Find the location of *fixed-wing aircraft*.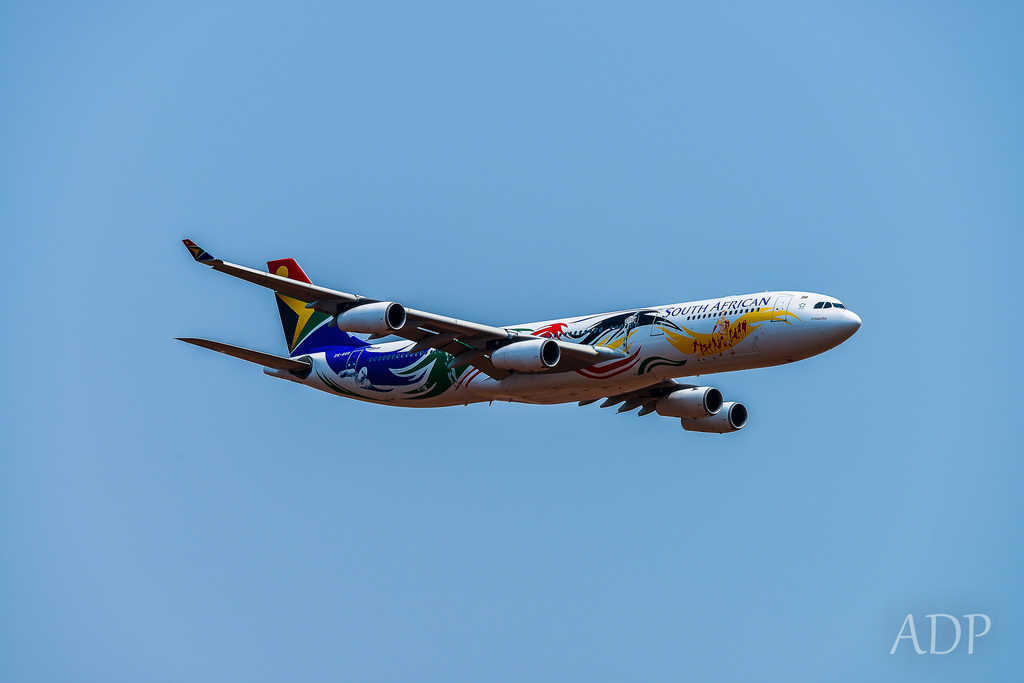
Location: 175:241:866:430.
